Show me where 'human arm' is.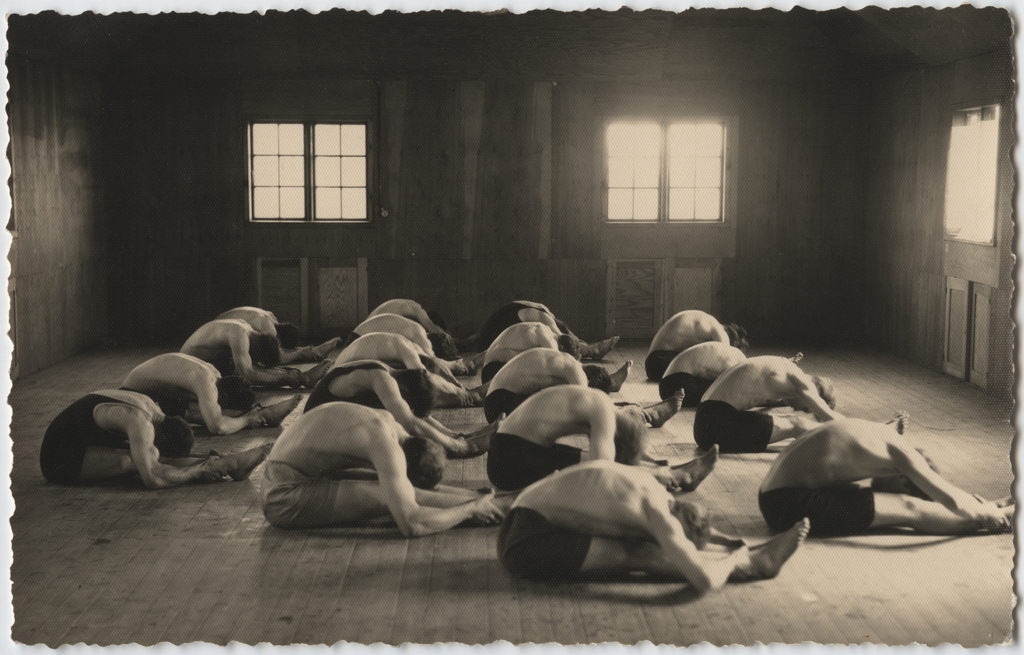
'human arm' is at {"x1": 189, "y1": 372, "x2": 275, "y2": 435}.
